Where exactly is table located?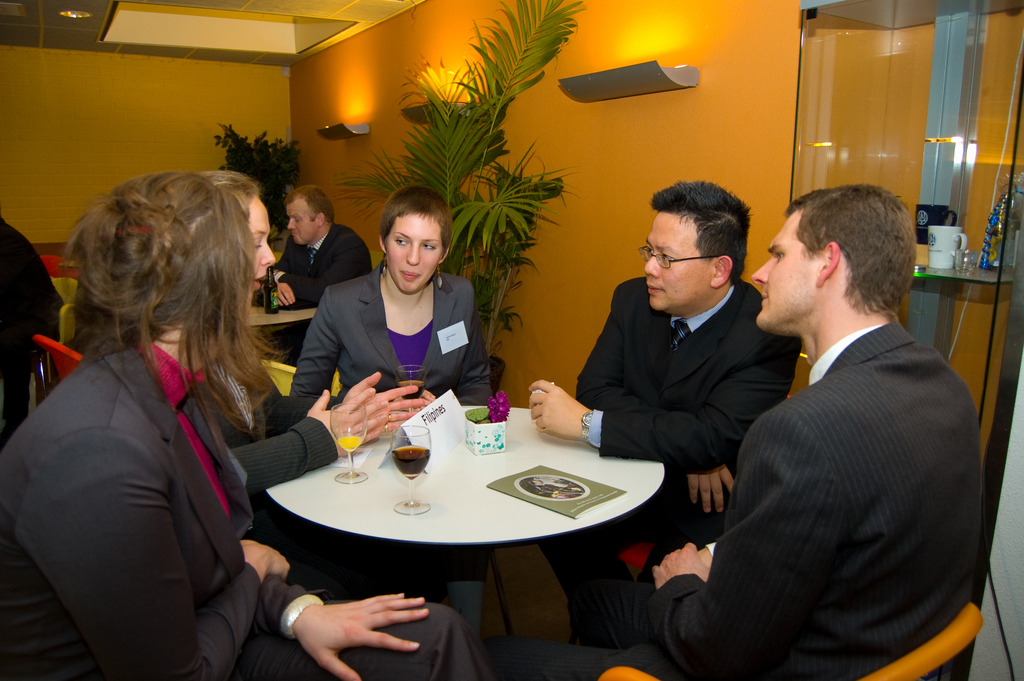
Its bounding box is [x1=246, y1=301, x2=317, y2=363].
